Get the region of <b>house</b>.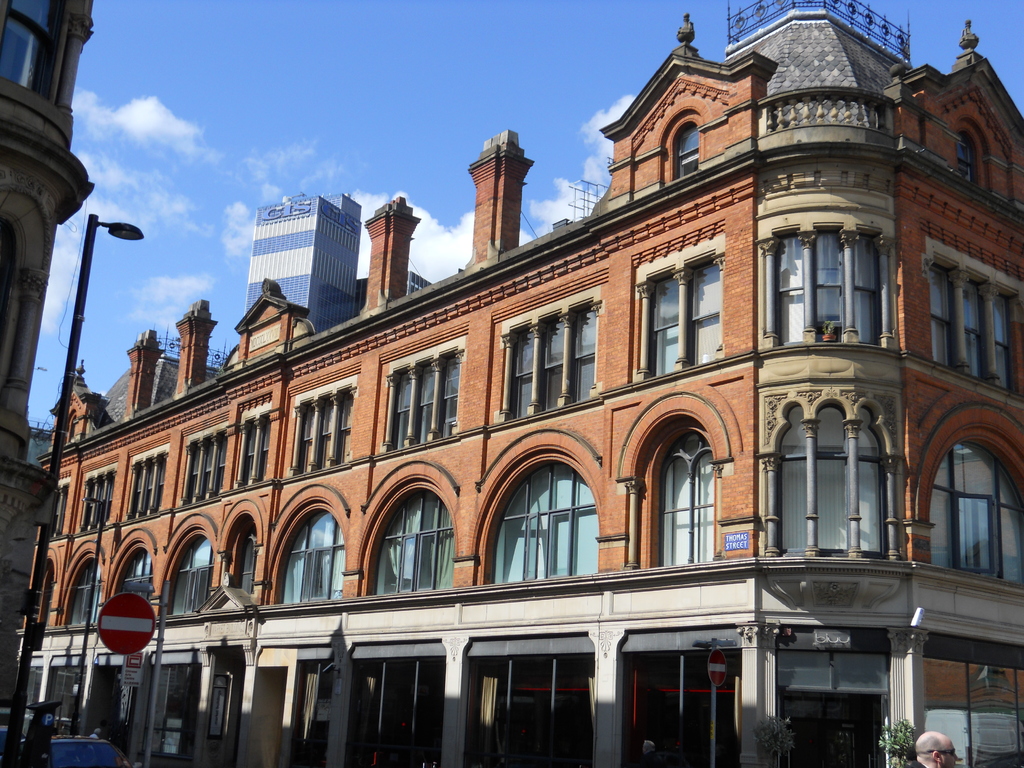
detection(0, 0, 95, 761).
